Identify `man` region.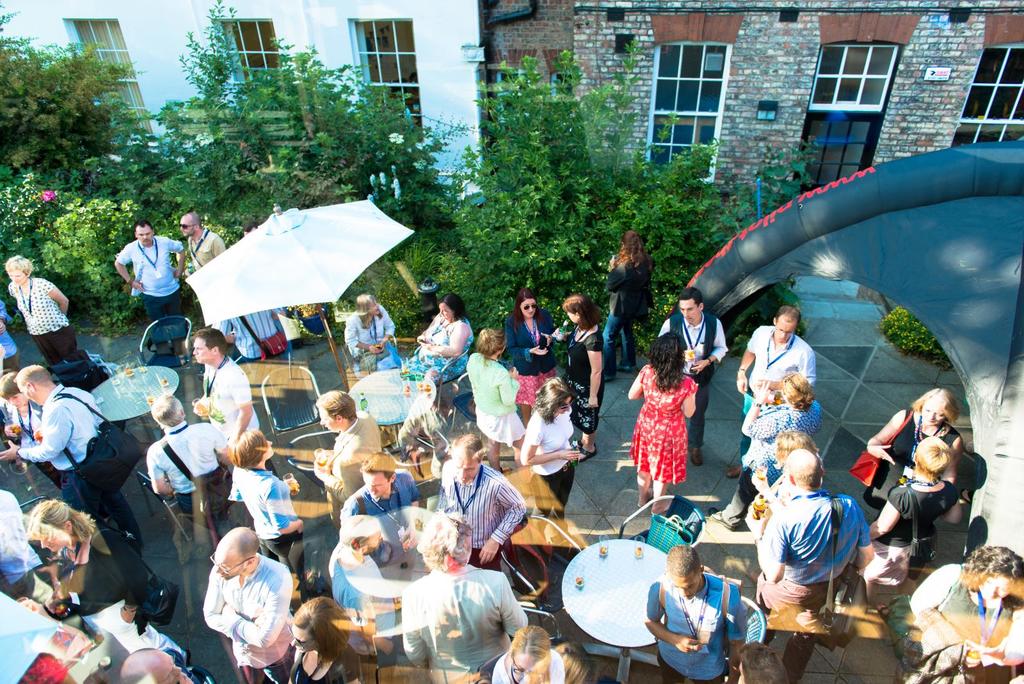
Region: 203 527 295 683.
